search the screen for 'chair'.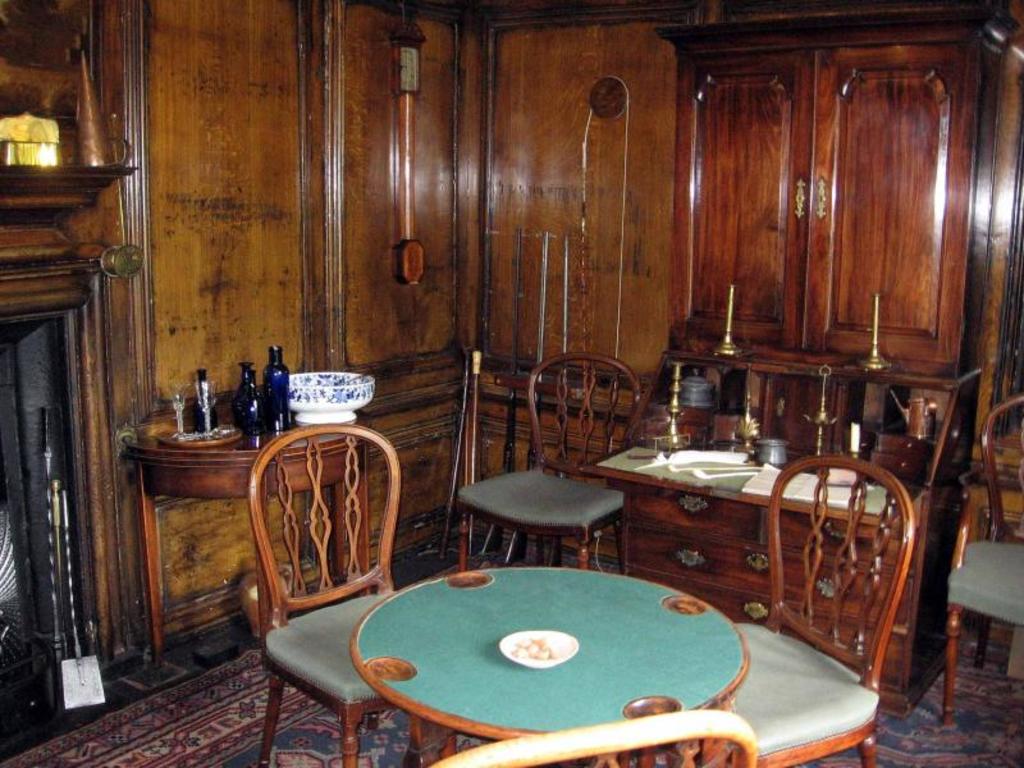
Found at crop(454, 348, 645, 570).
